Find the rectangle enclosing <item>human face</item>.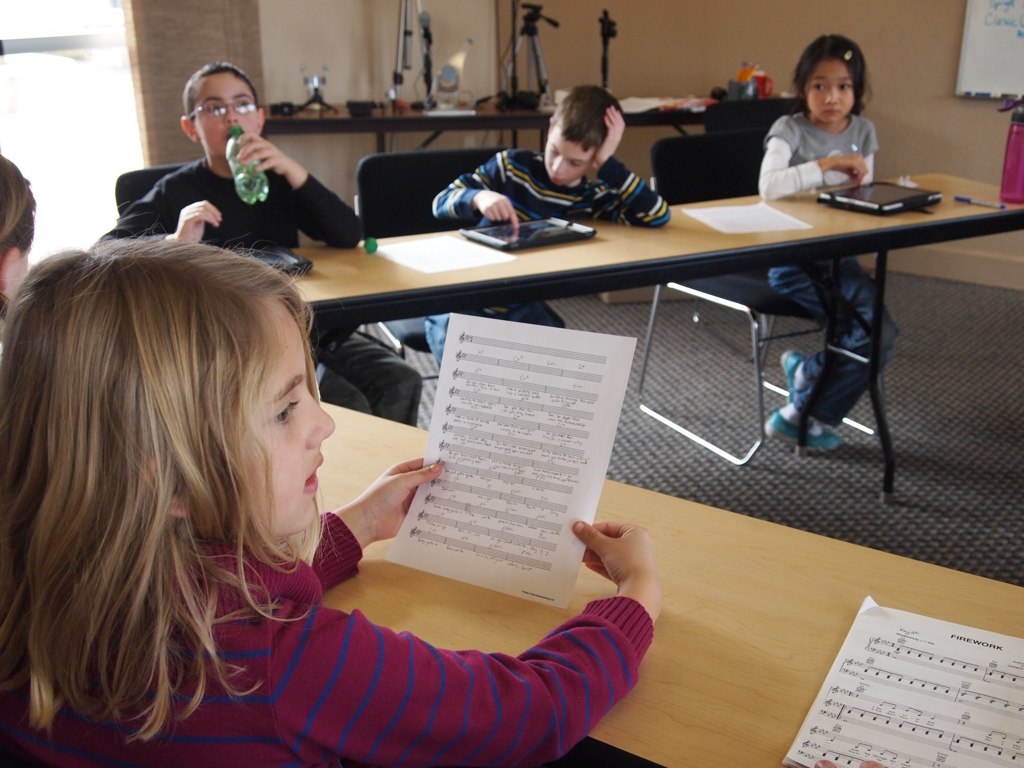
x1=195 y1=77 x2=257 y2=155.
